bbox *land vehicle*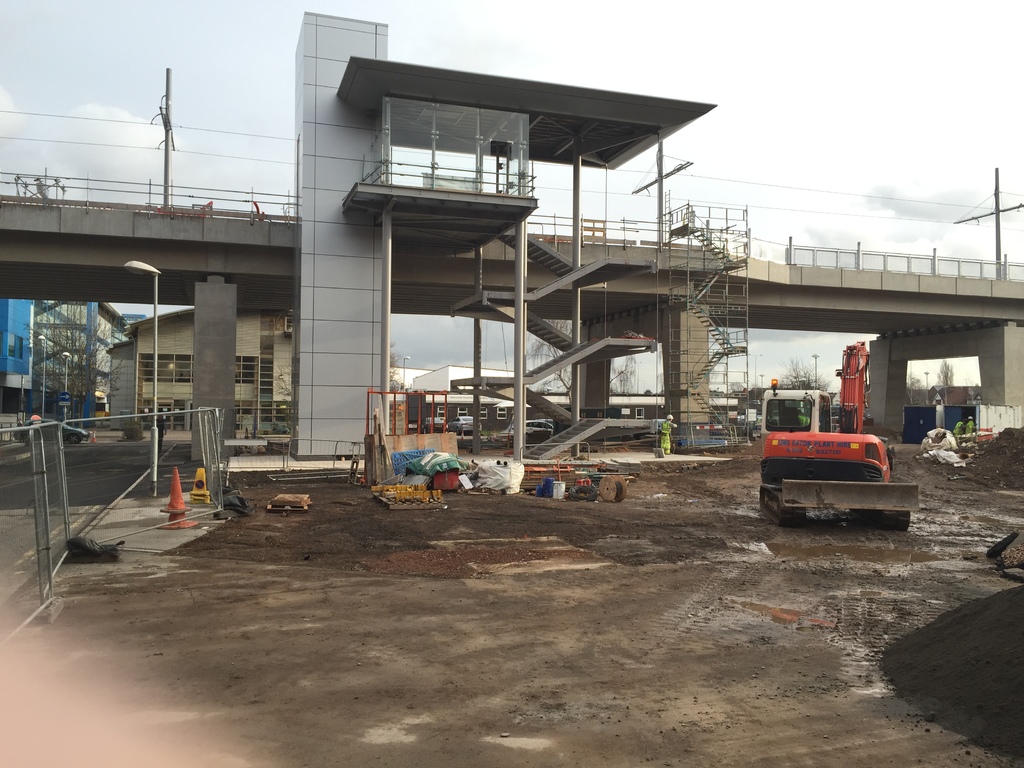
BBox(448, 414, 483, 435)
